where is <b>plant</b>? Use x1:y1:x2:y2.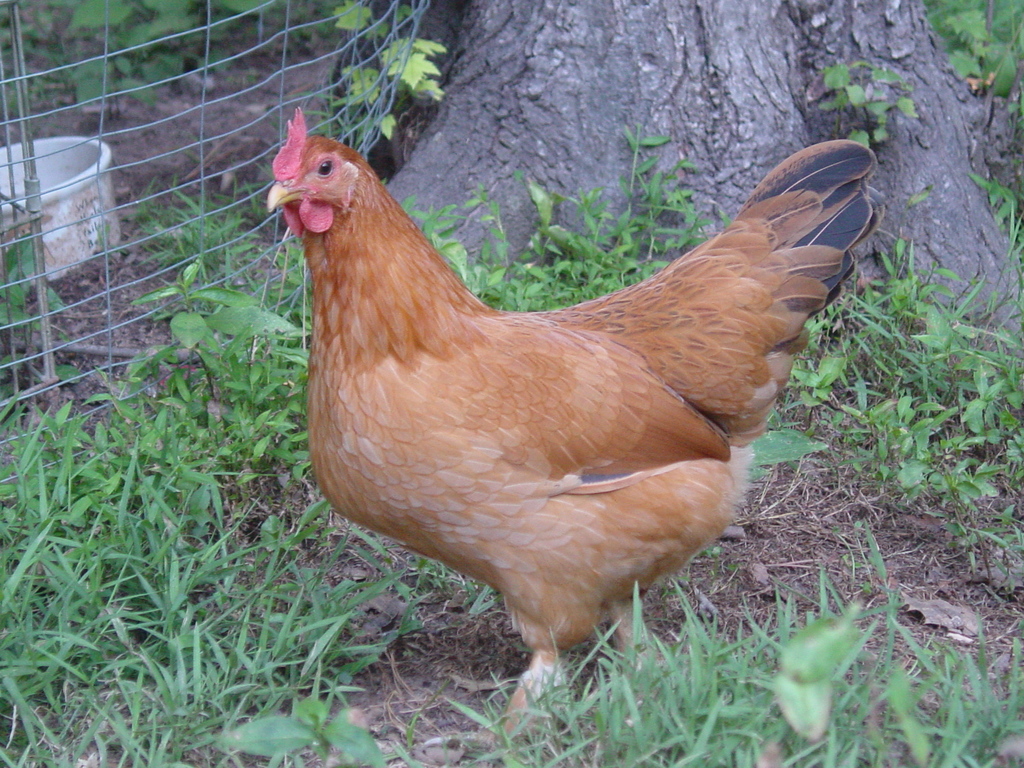
922:0:1023:99.
